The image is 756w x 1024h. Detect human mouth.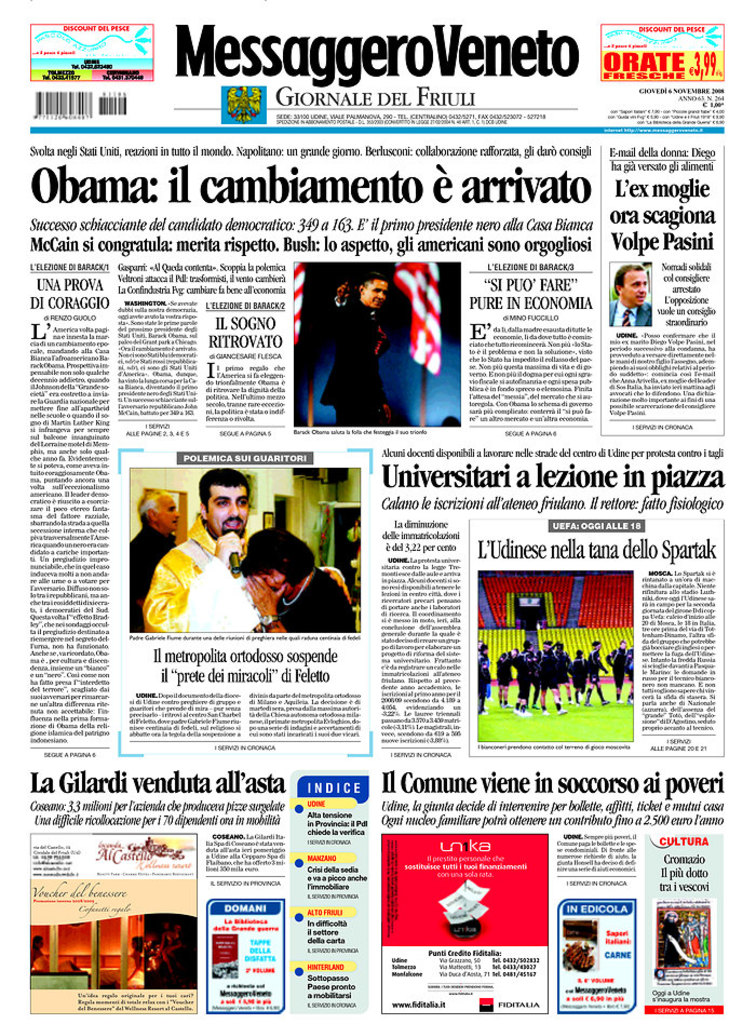
Detection: bbox(635, 294, 645, 299).
